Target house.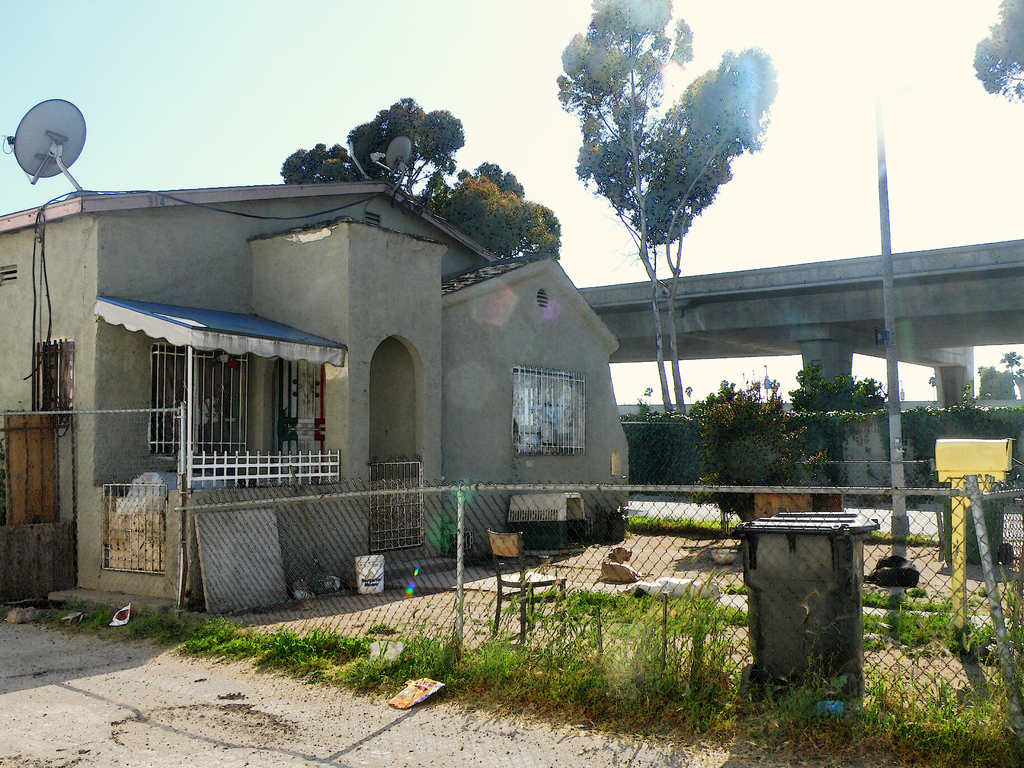
Target region: locate(72, 103, 682, 593).
